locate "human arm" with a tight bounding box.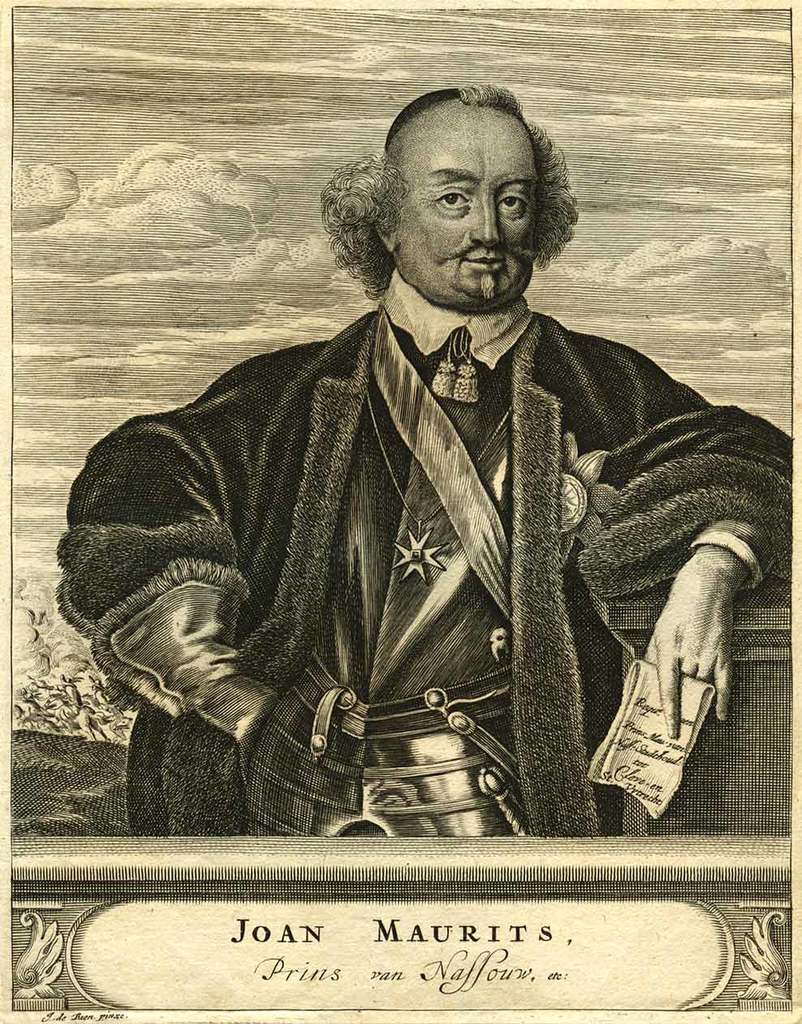
58,341,319,751.
